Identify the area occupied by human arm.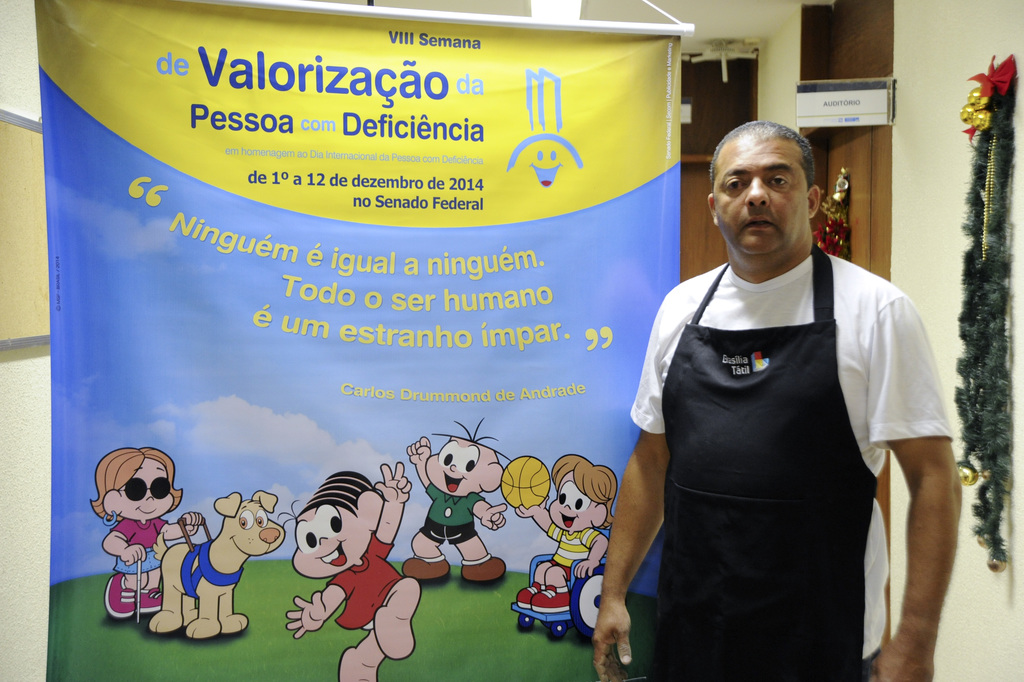
Area: 153, 506, 209, 545.
